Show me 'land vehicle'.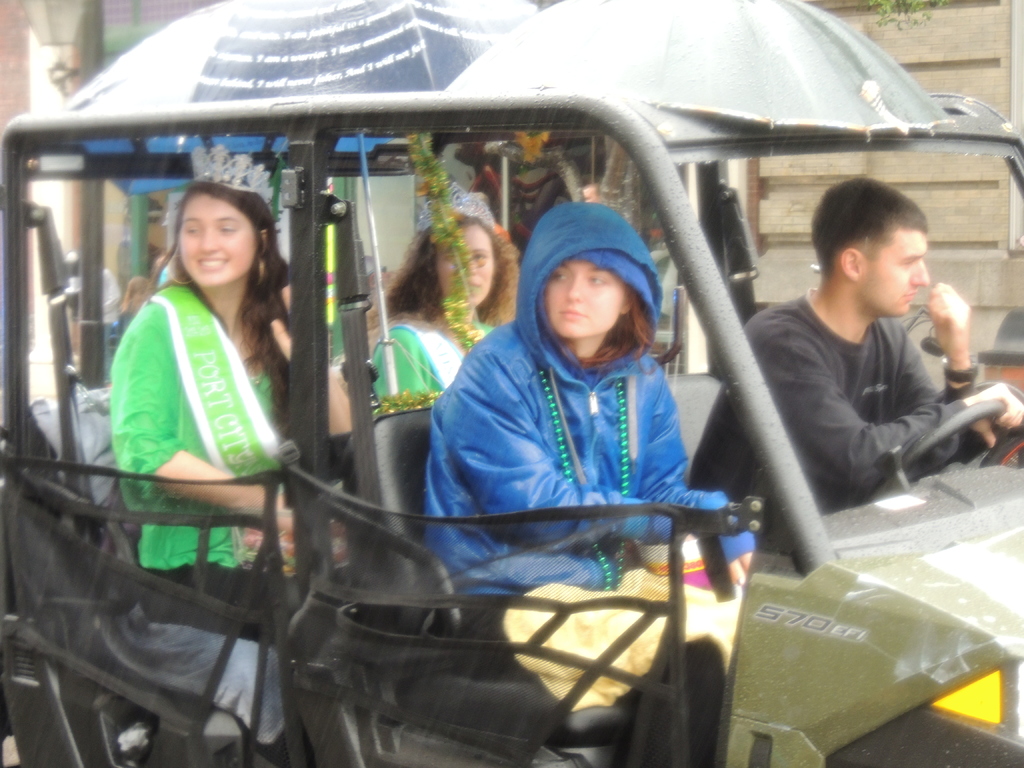
'land vehicle' is here: locate(0, 7, 970, 731).
